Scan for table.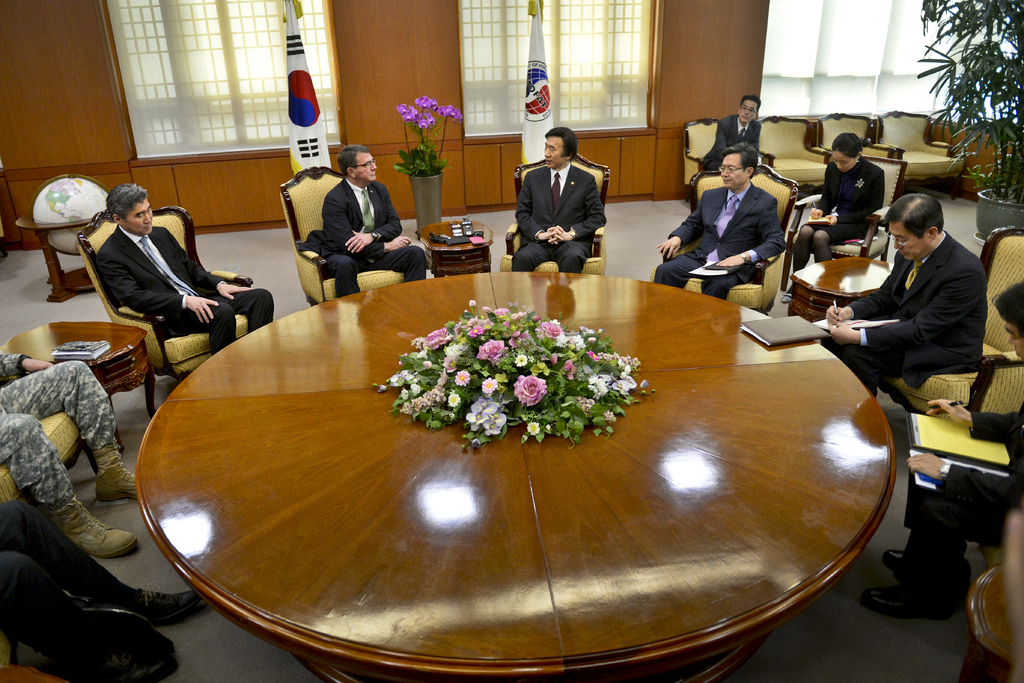
Scan result: crop(0, 320, 147, 417).
